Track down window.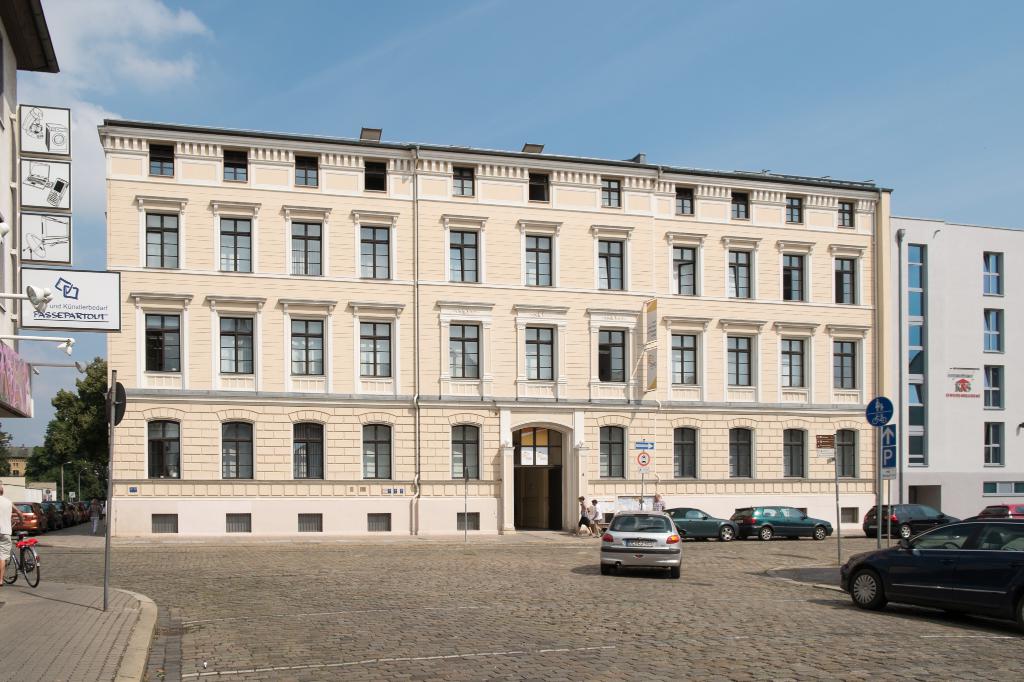
Tracked to [left=449, top=165, right=474, bottom=197].
